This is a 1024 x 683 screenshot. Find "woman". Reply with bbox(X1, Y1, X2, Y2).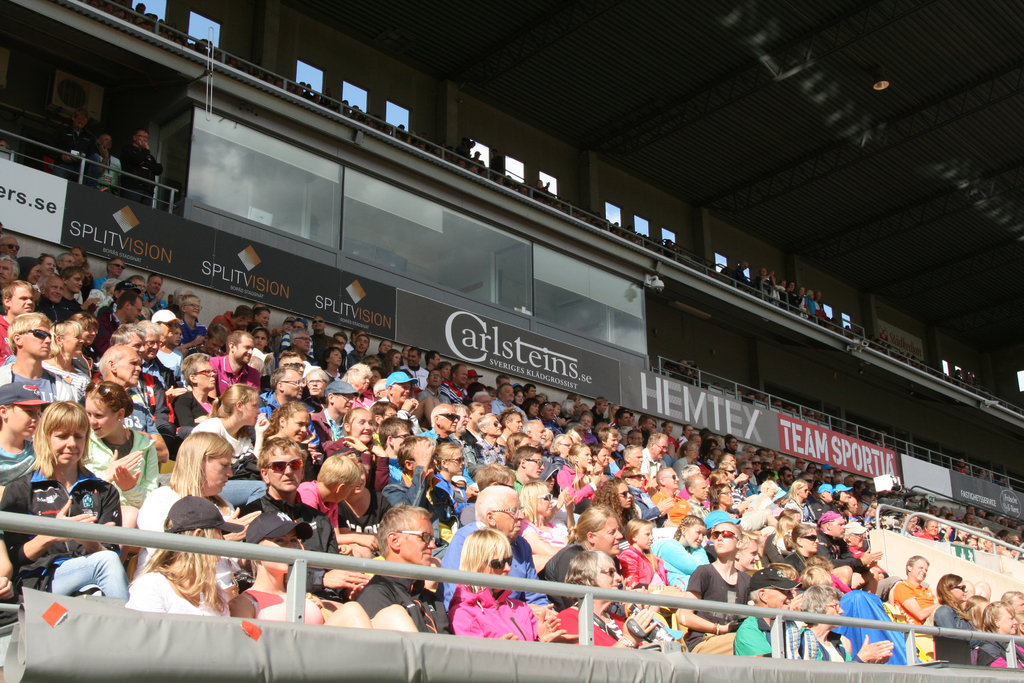
bbox(801, 588, 898, 662).
